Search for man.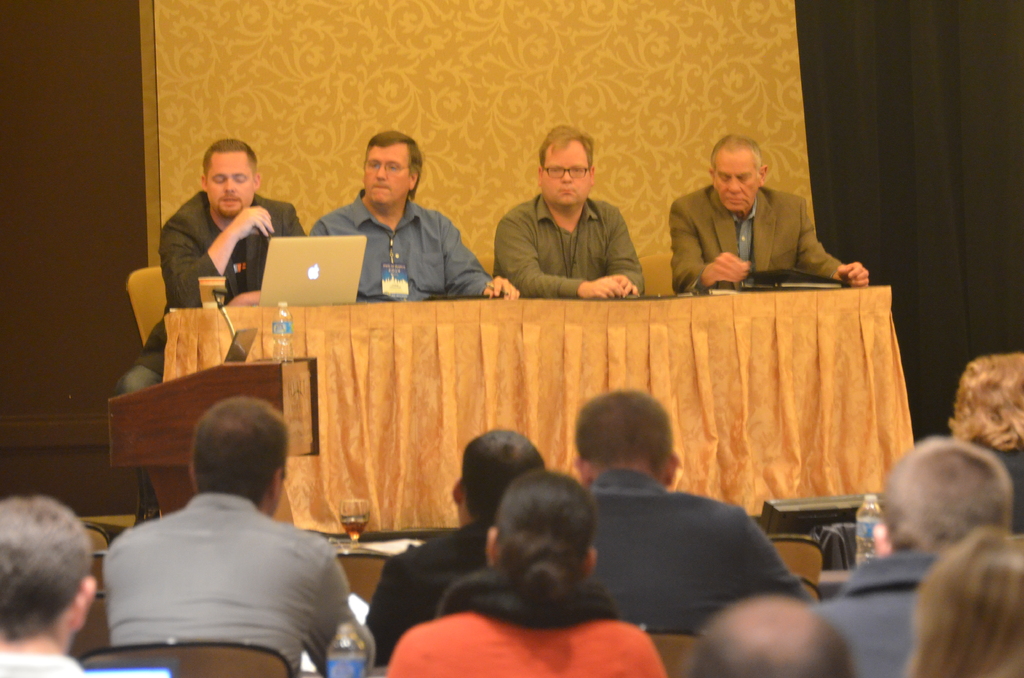
Found at (left=813, top=433, right=1015, bottom=677).
